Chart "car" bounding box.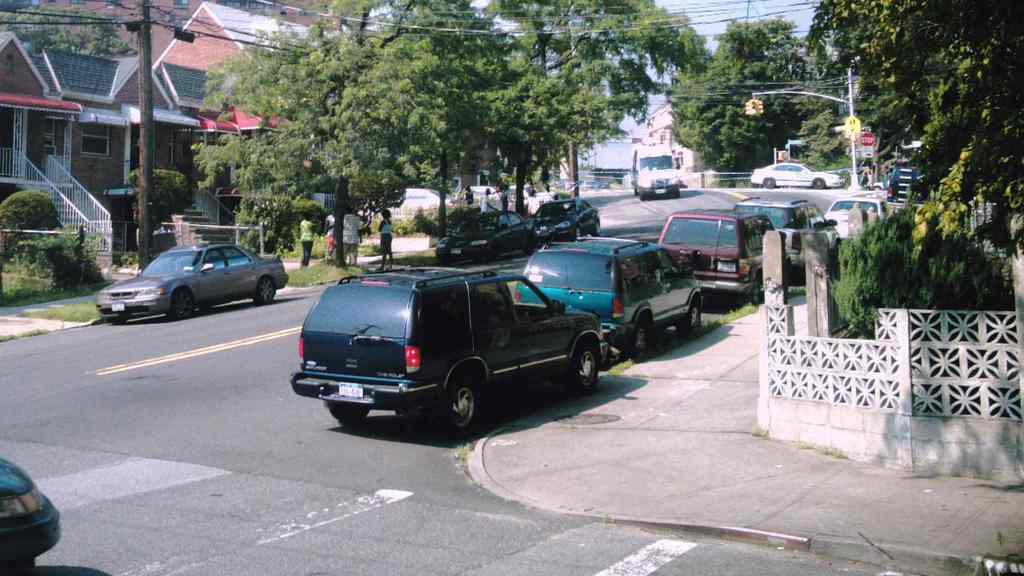
Charted: [left=530, top=189, right=602, bottom=241].
